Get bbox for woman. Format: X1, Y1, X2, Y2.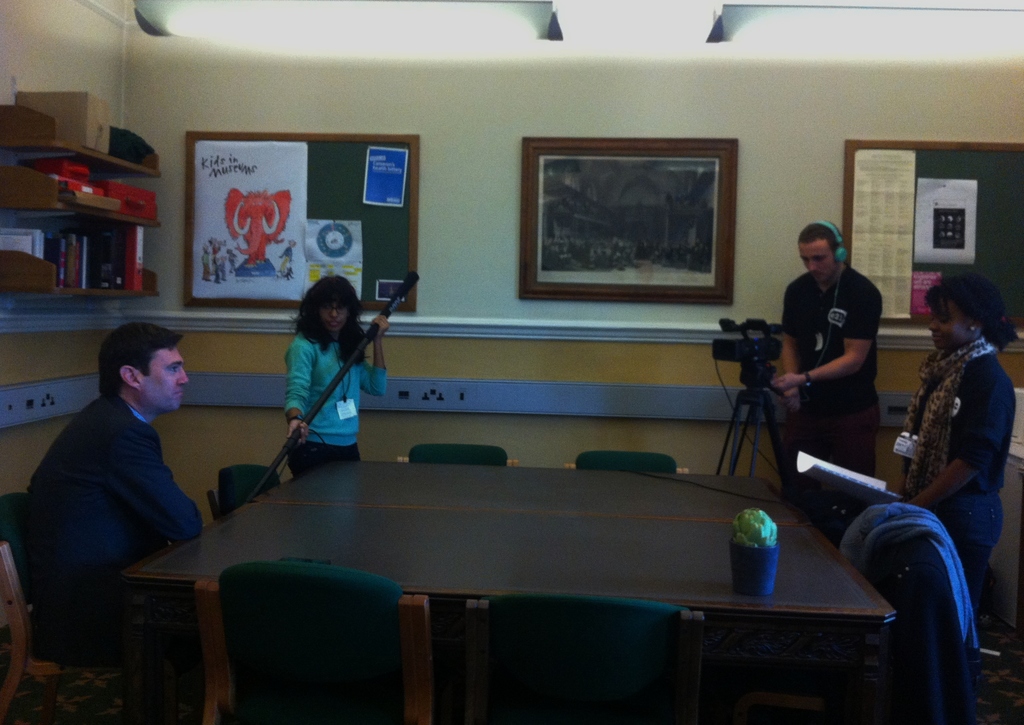
888, 266, 1020, 594.
